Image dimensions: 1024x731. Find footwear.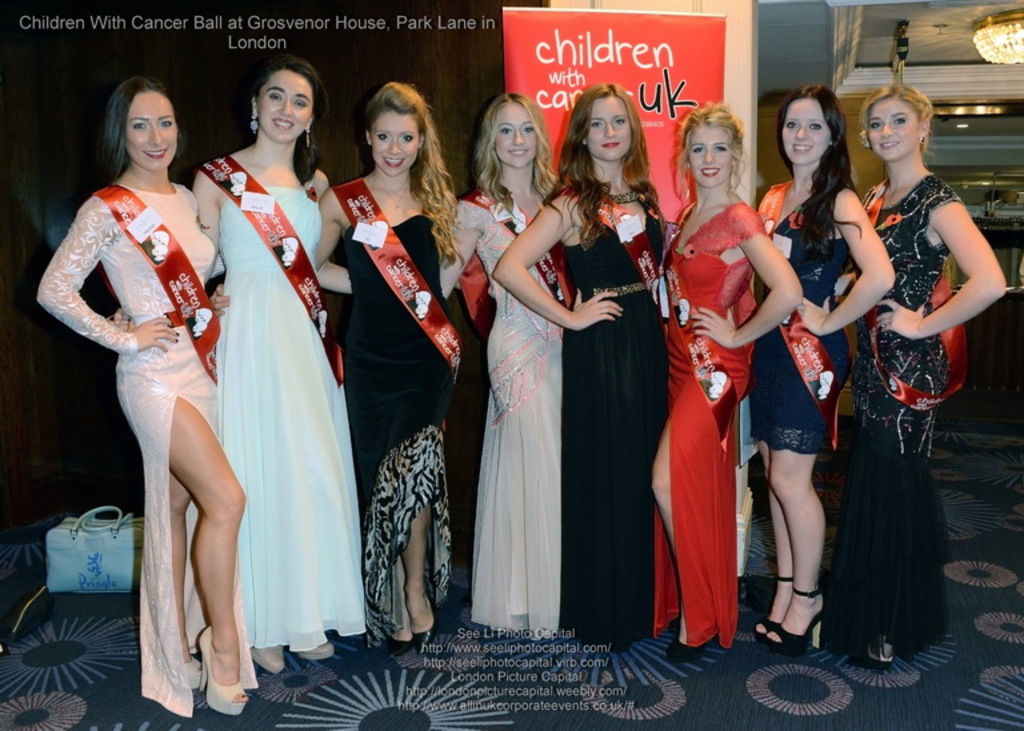
rect(193, 626, 243, 716).
